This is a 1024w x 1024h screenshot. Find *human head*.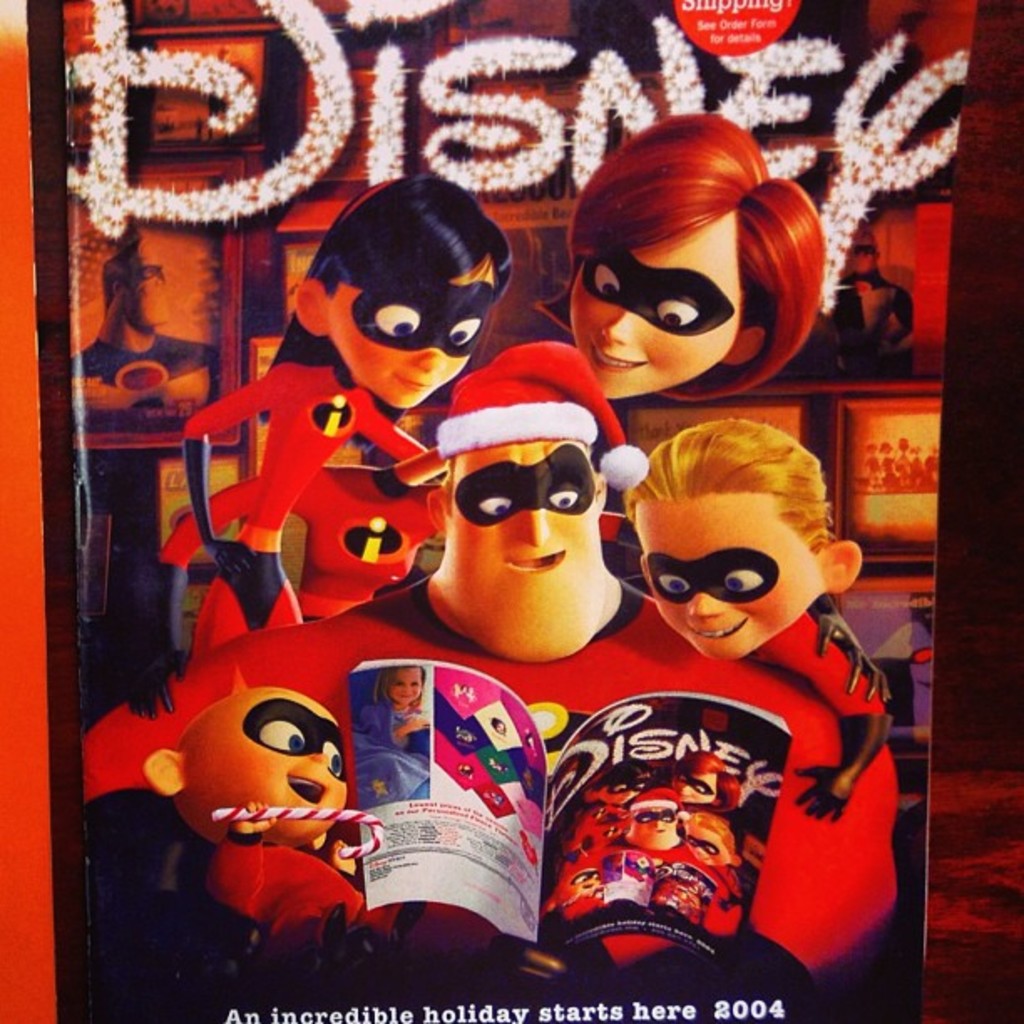
Bounding box: 592 761 649 806.
